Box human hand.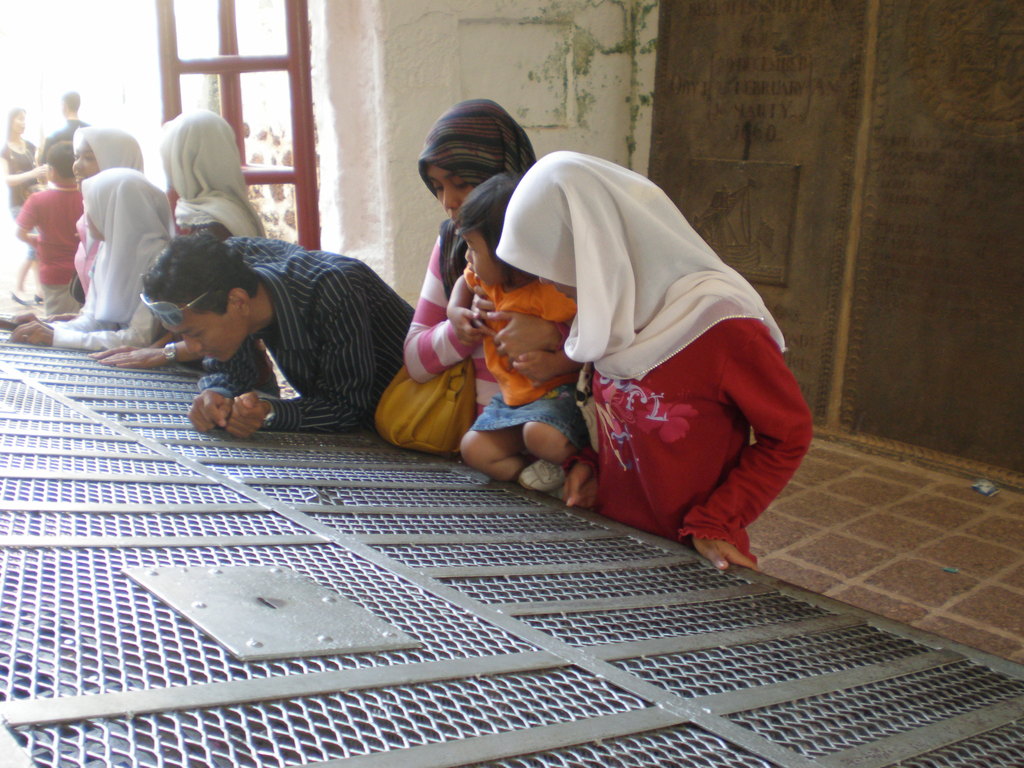
detection(561, 461, 598, 509).
